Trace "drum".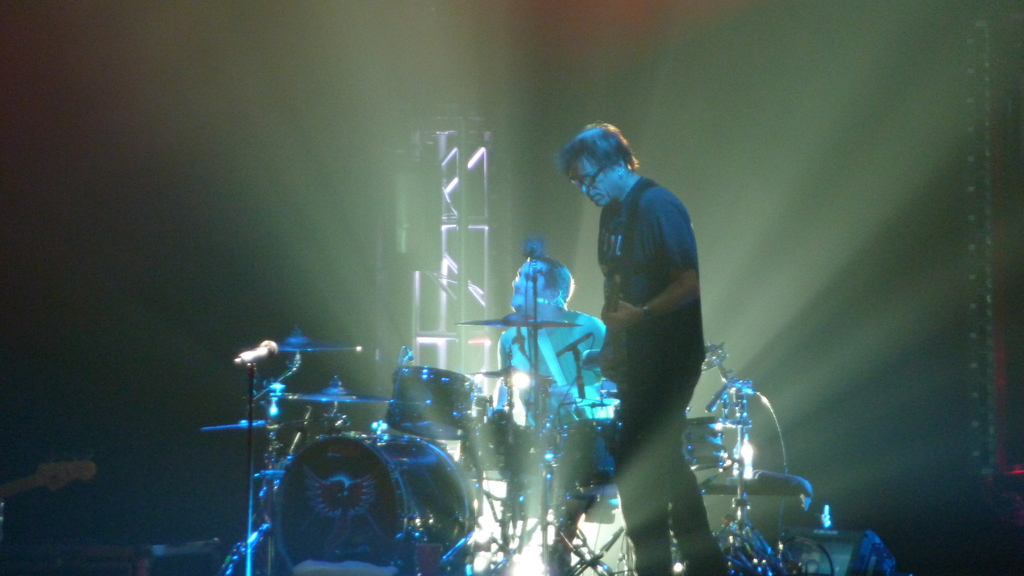
Traced to rect(680, 419, 727, 485).
